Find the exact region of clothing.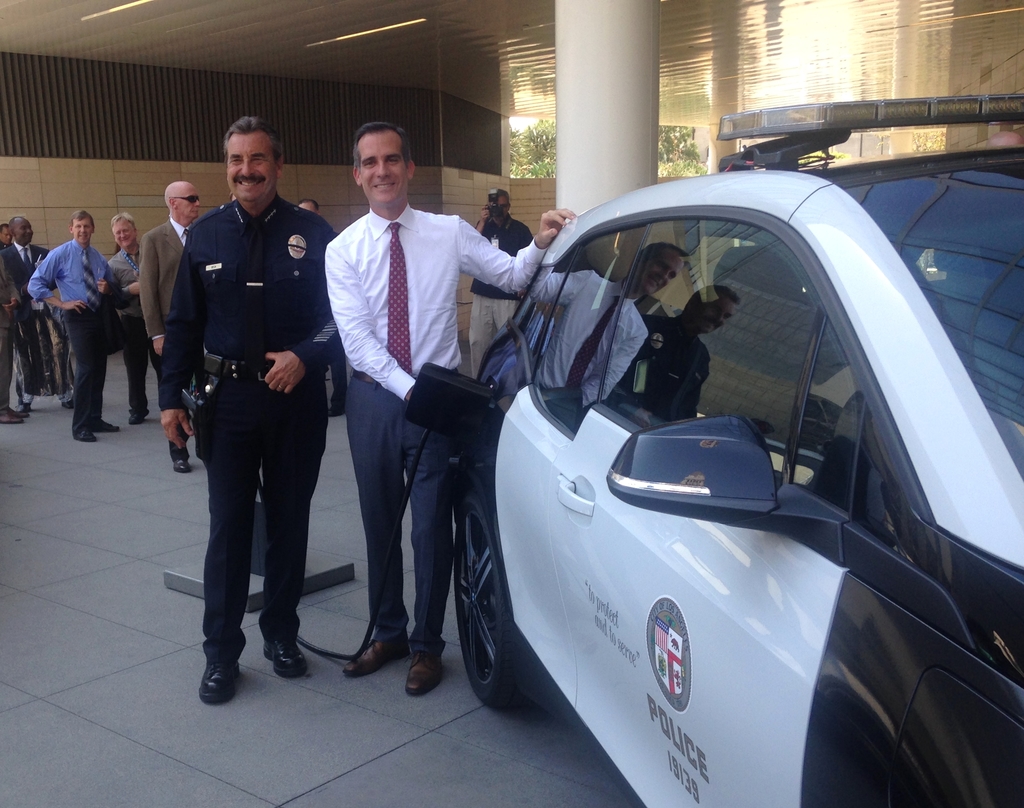
Exact region: locate(97, 245, 159, 409).
